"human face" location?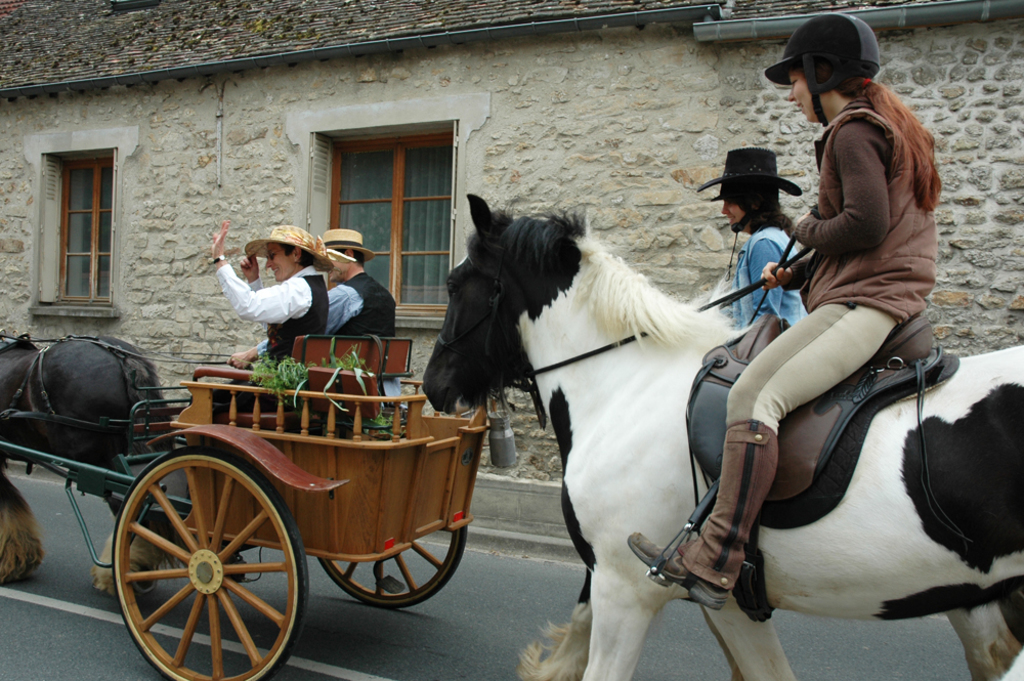
[x1=719, y1=189, x2=748, y2=231]
